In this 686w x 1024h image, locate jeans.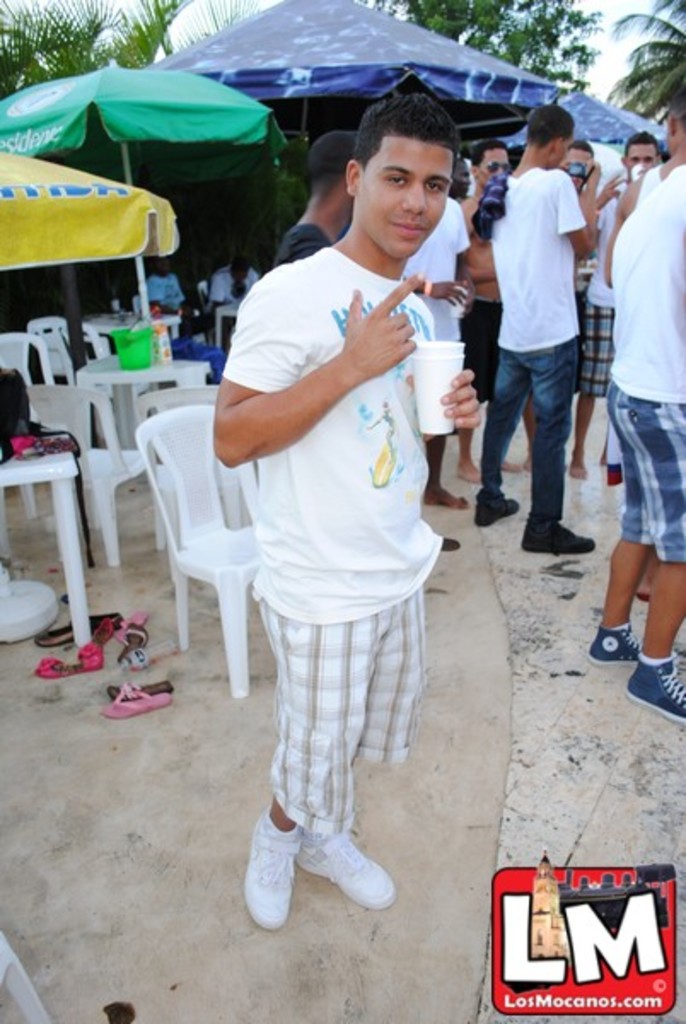
Bounding box: BBox(456, 300, 500, 384).
